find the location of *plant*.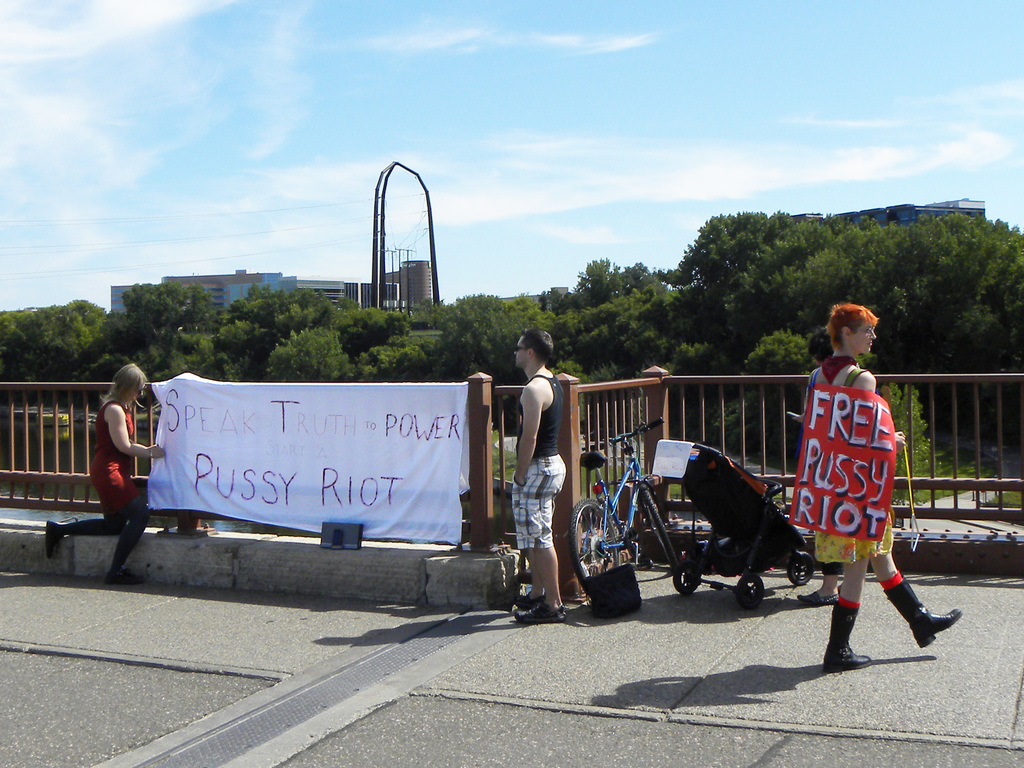
Location: [856, 388, 992, 516].
